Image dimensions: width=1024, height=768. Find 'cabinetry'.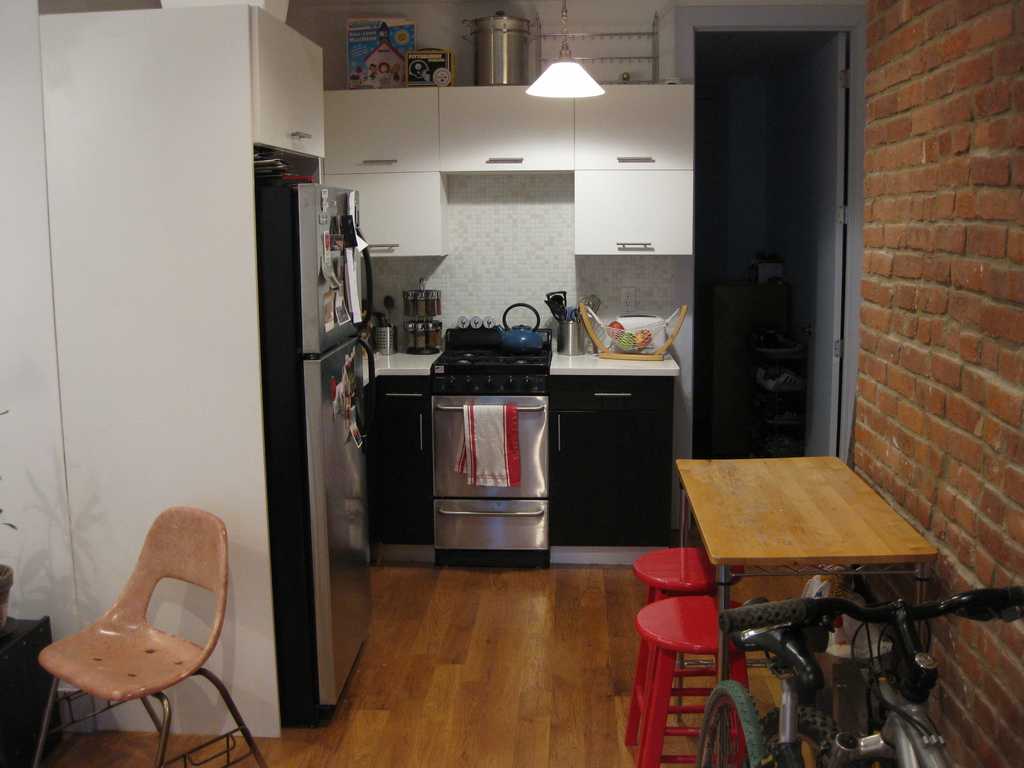
x1=442, y1=83, x2=585, y2=176.
